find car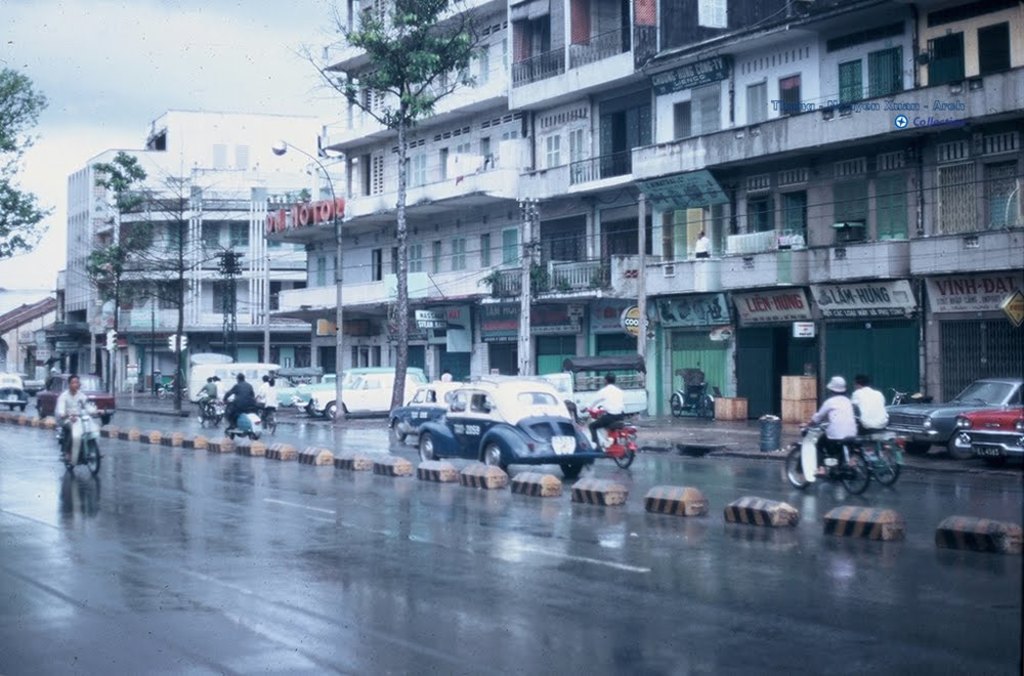
[294, 369, 430, 409]
